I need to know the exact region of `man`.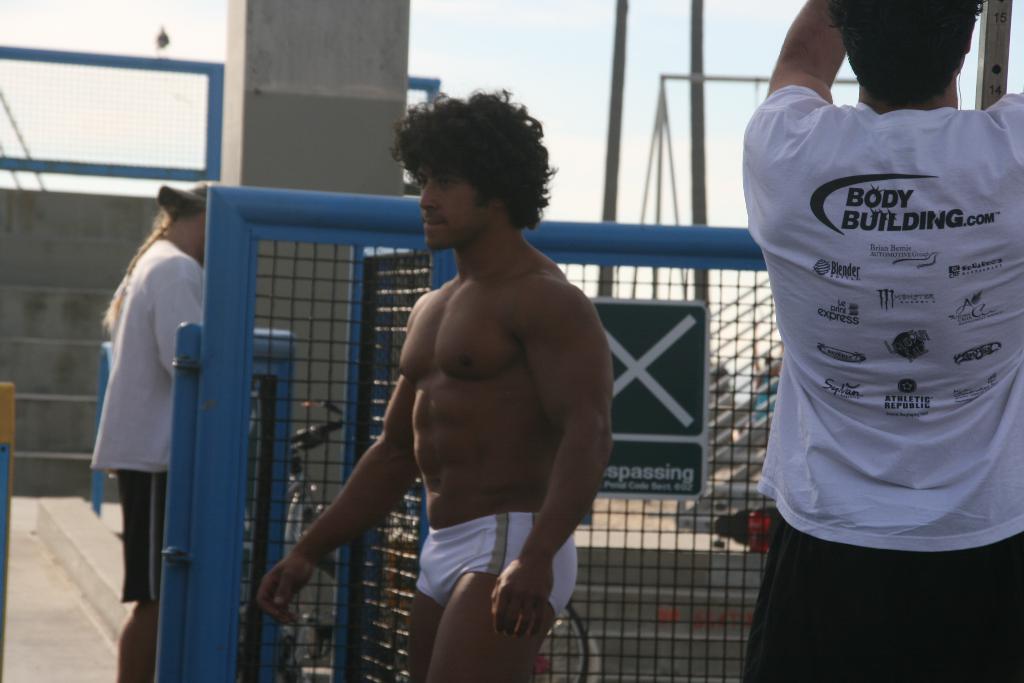
Region: <region>743, 0, 1023, 682</region>.
